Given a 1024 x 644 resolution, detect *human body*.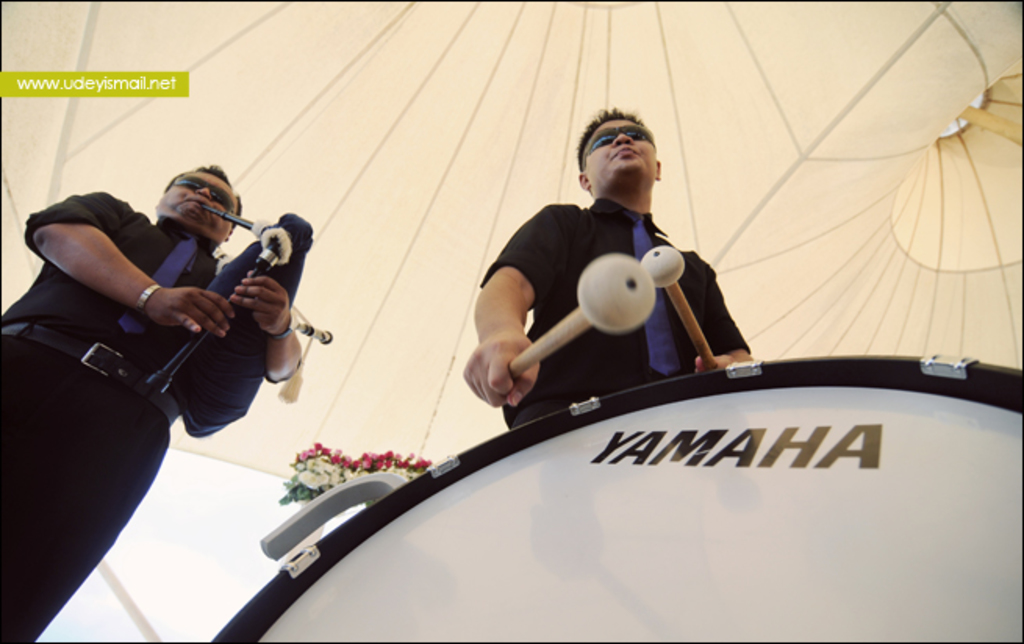
detection(461, 105, 757, 427).
